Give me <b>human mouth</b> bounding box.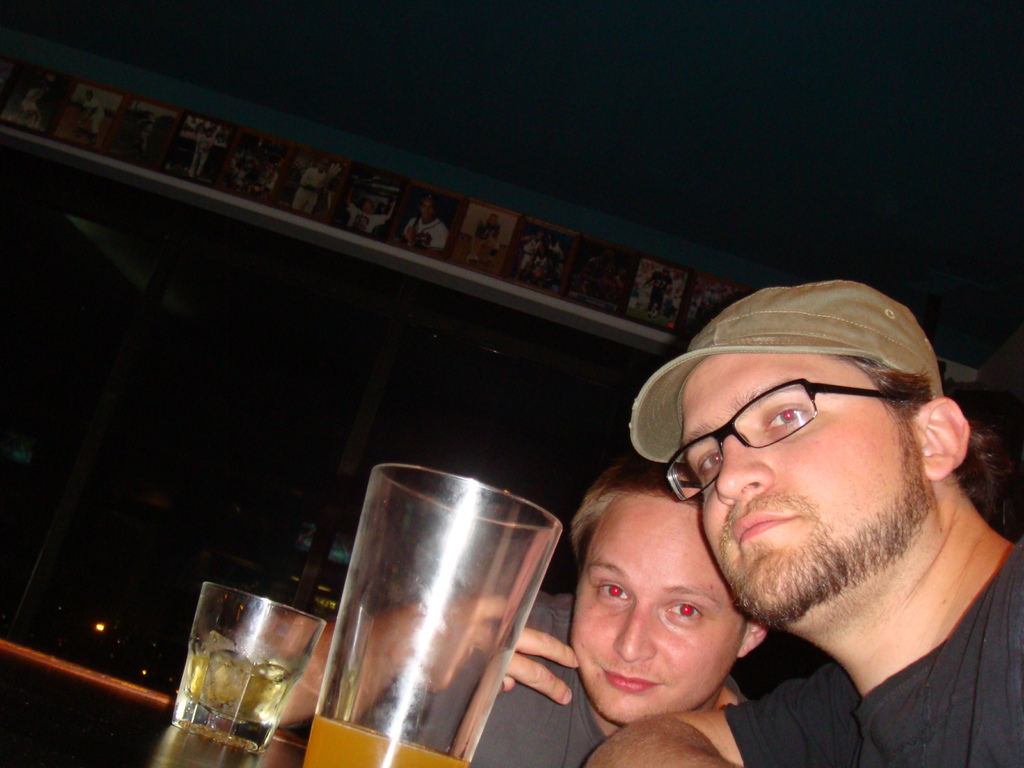
<bbox>604, 665, 669, 697</bbox>.
